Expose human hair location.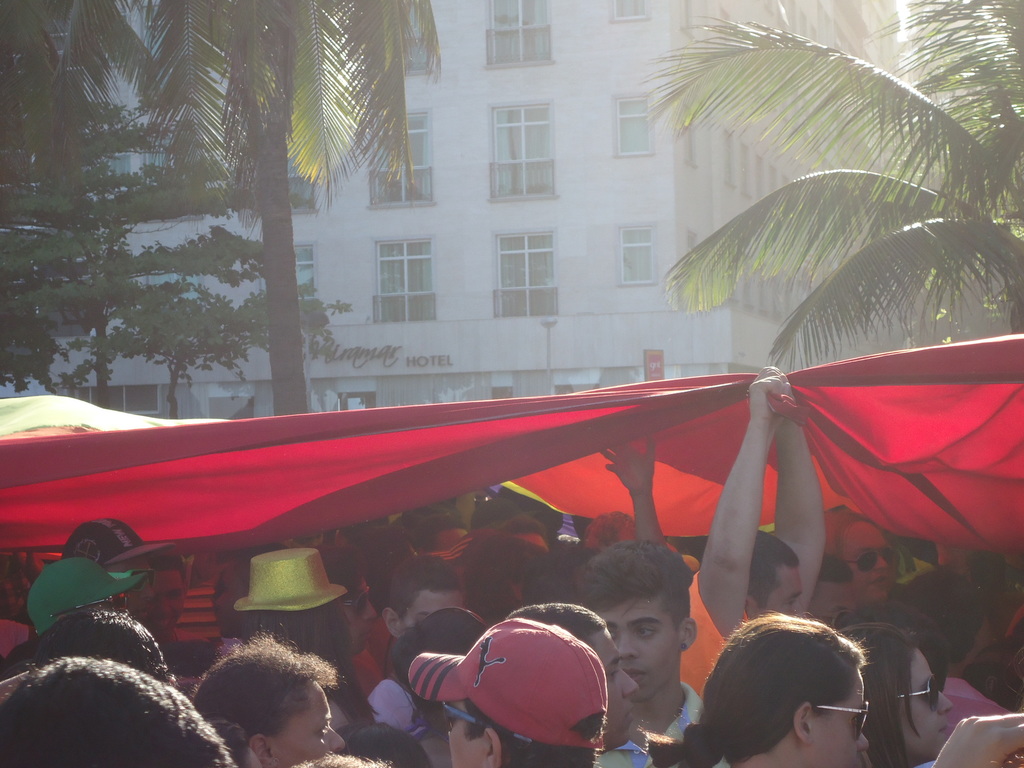
Exposed at <region>191, 625, 346, 740</region>.
